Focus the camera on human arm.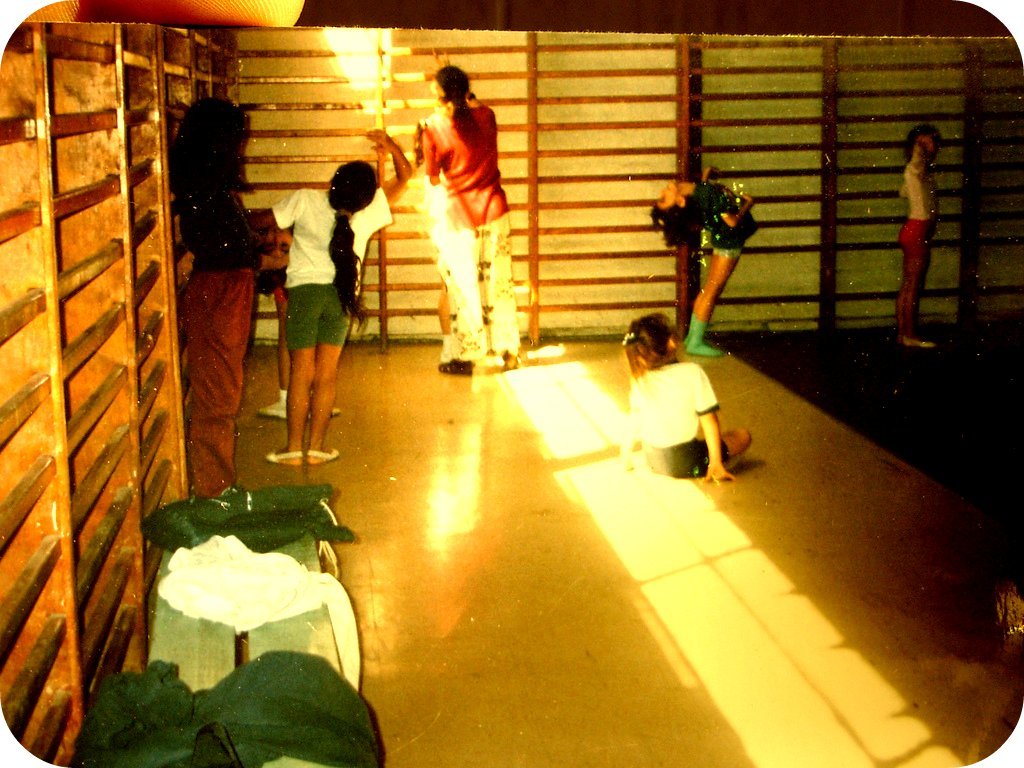
Focus region: pyautogui.locateOnScreen(714, 193, 761, 236).
